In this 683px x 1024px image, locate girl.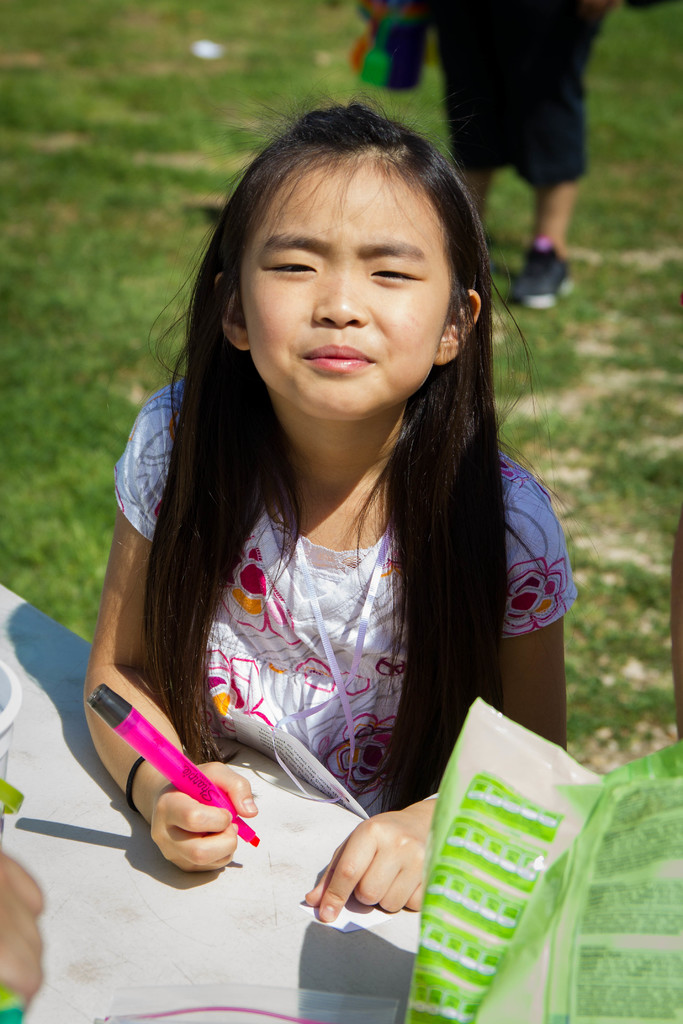
Bounding box: box=[77, 95, 566, 922].
